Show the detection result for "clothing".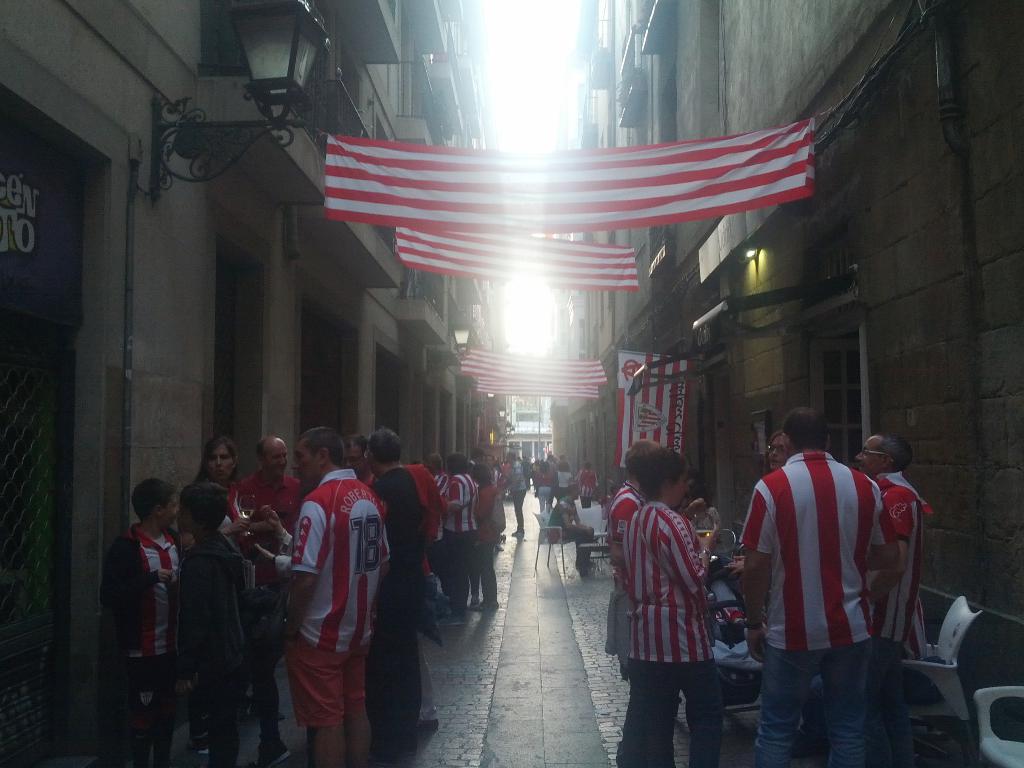
box(741, 431, 904, 749).
